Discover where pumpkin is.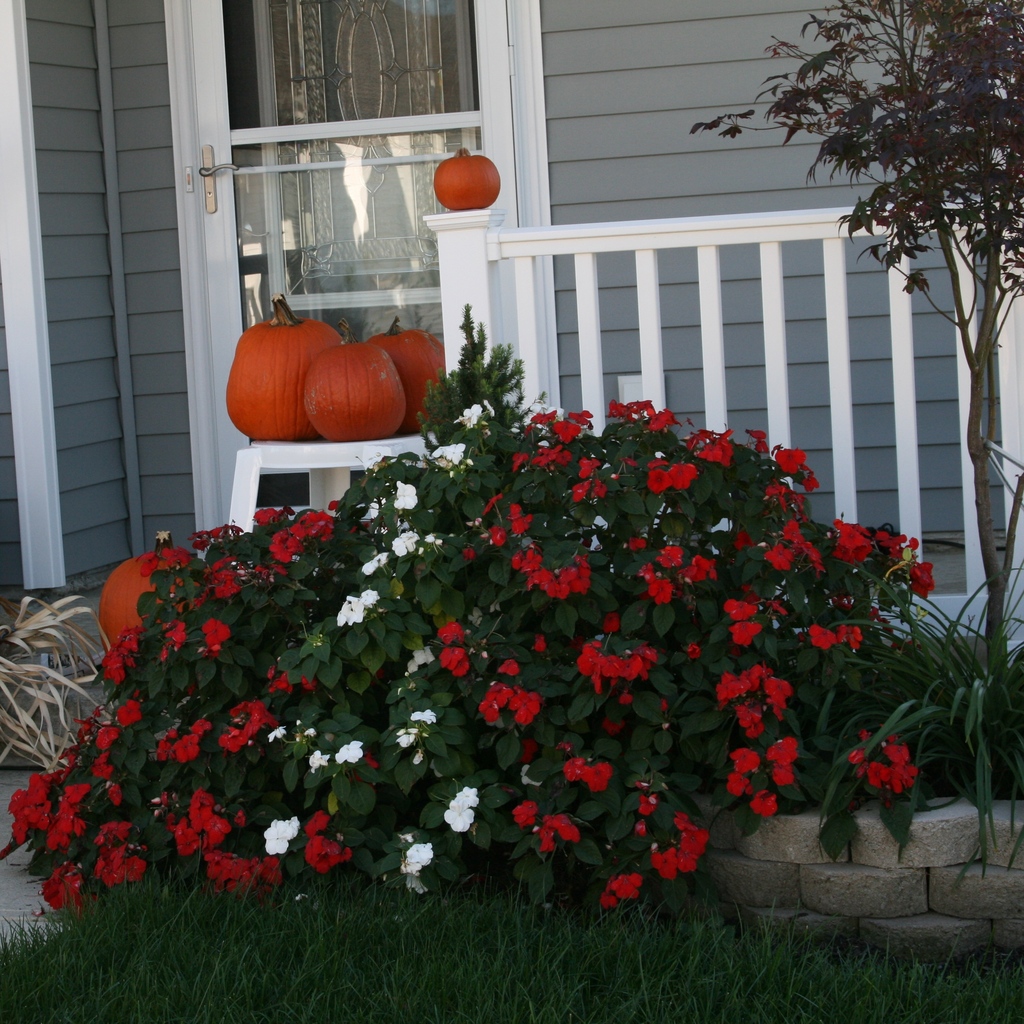
Discovered at Rect(227, 291, 339, 434).
